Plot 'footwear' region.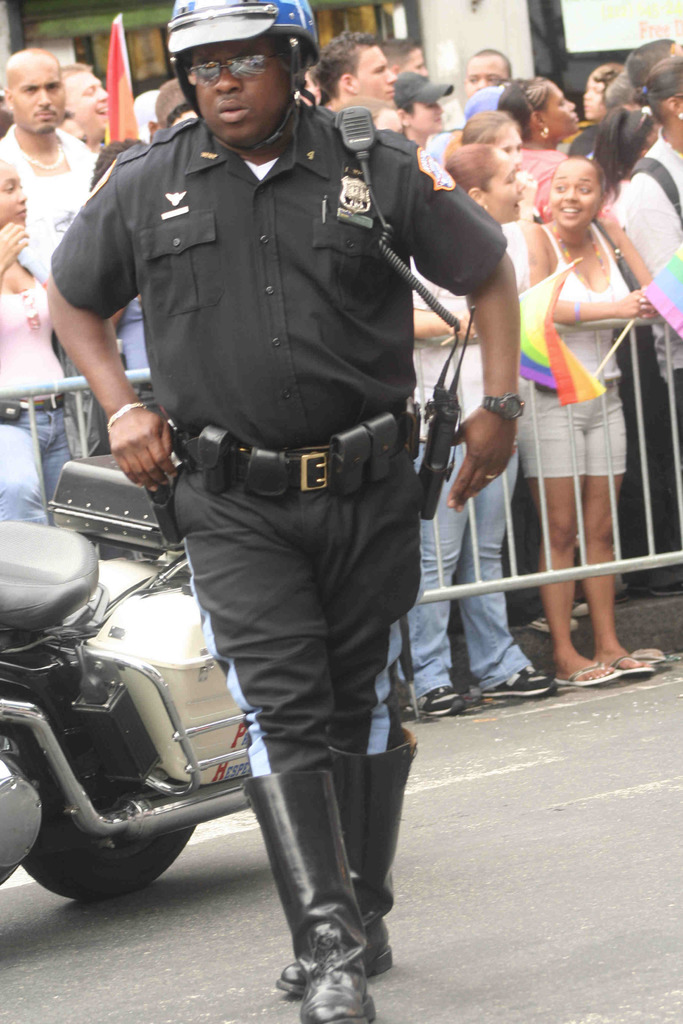
Plotted at (648,577,682,595).
